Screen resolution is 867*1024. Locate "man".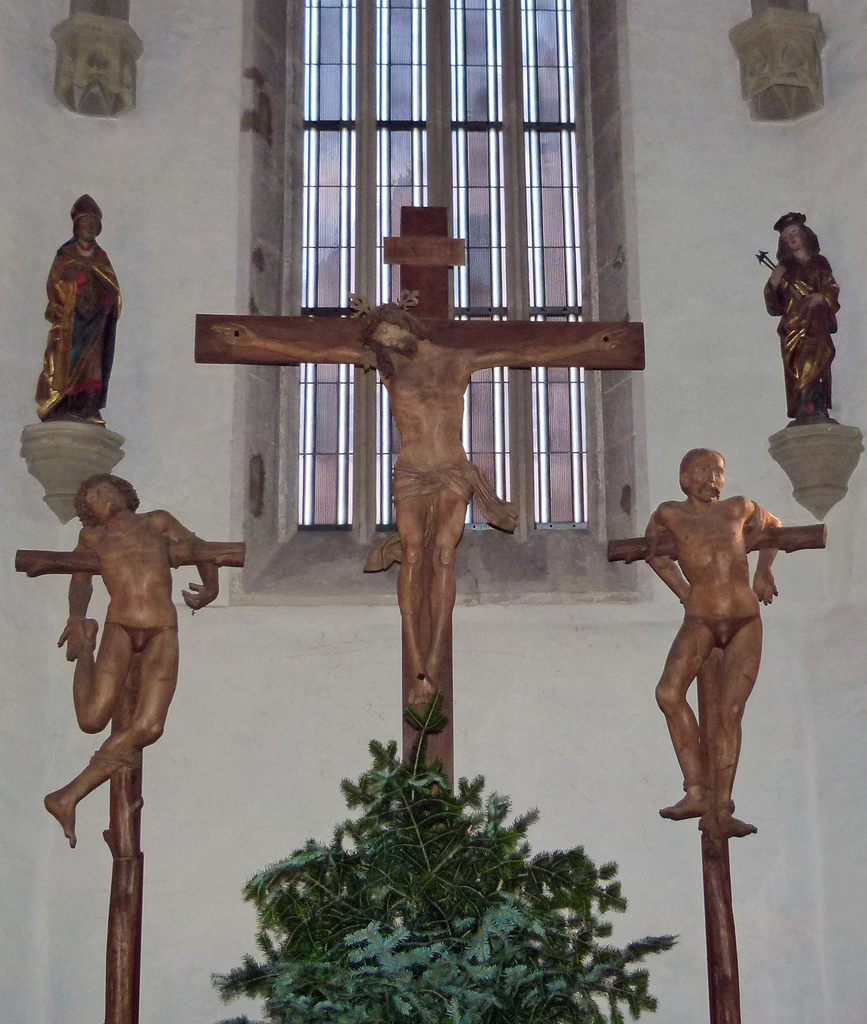
(x1=39, y1=466, x2=221, y2=849).
